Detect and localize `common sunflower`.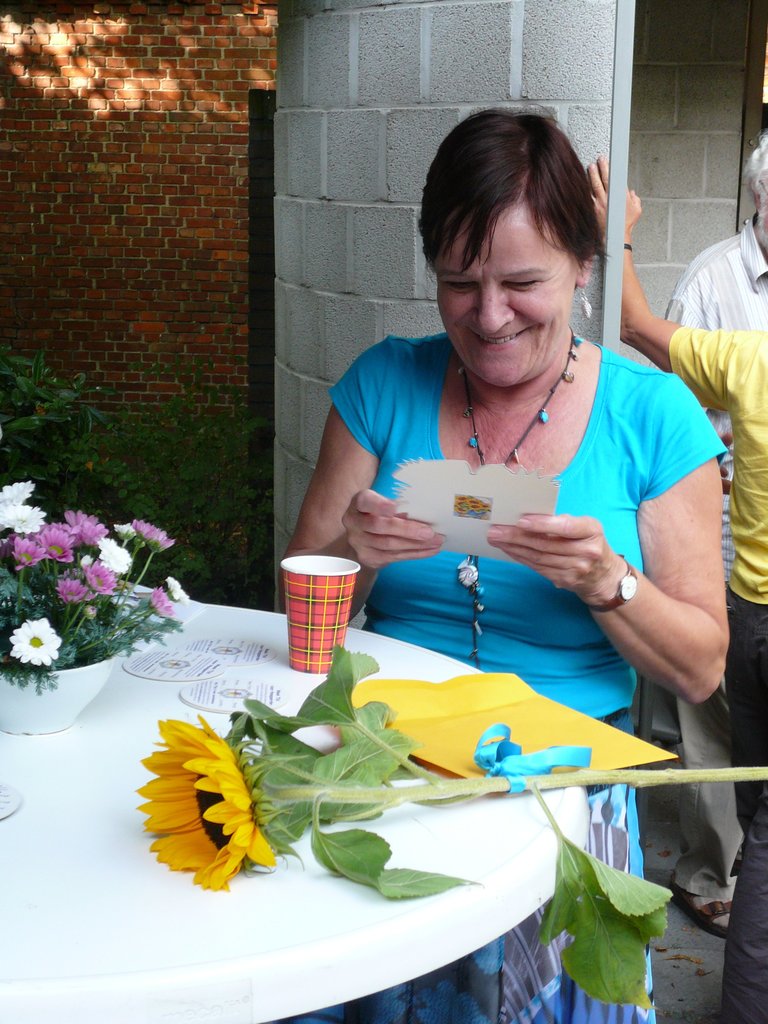
Localized at (left=5, top=622, right=63, bottom=660).
